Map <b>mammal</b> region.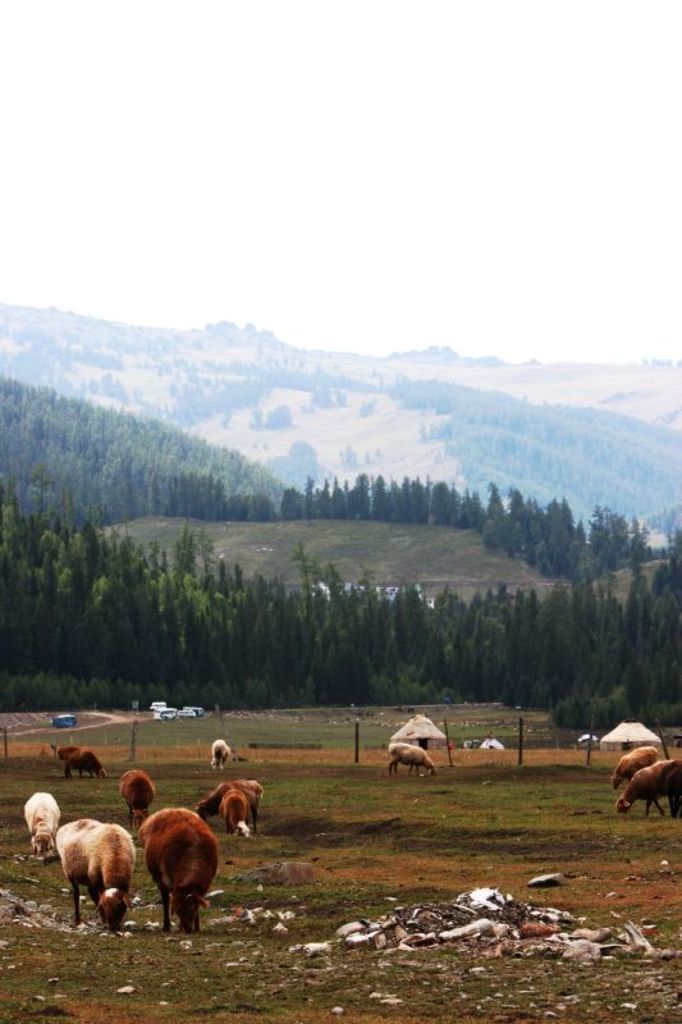
Mapped to detection(196, 777, 260, 829).
